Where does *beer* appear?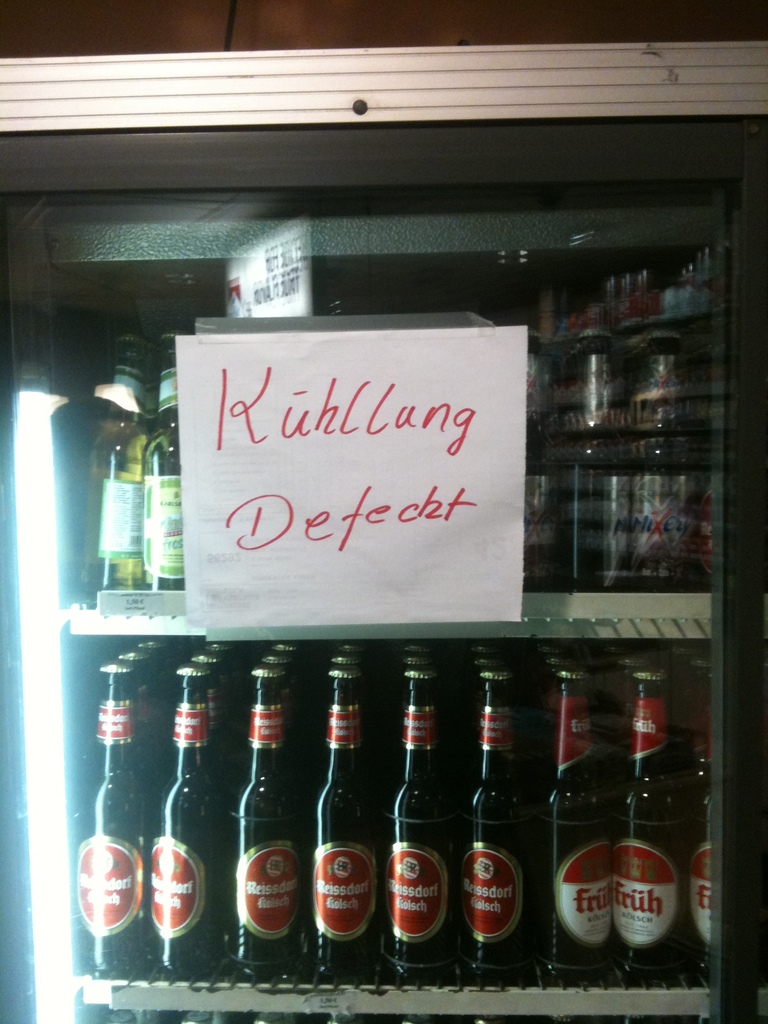
Appears at <region>303, 653, 385, 975</region>.
